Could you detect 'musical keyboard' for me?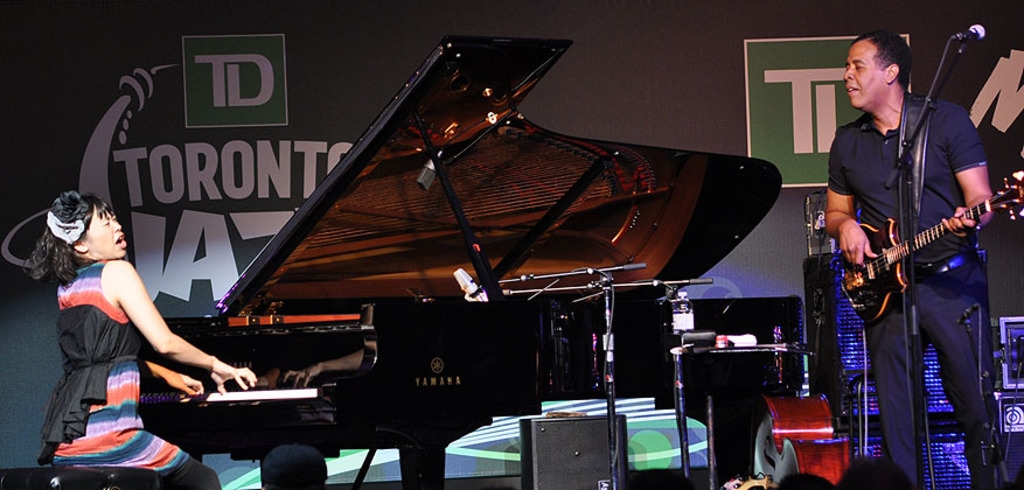
Detection result: (139, 338, 384, 458).
